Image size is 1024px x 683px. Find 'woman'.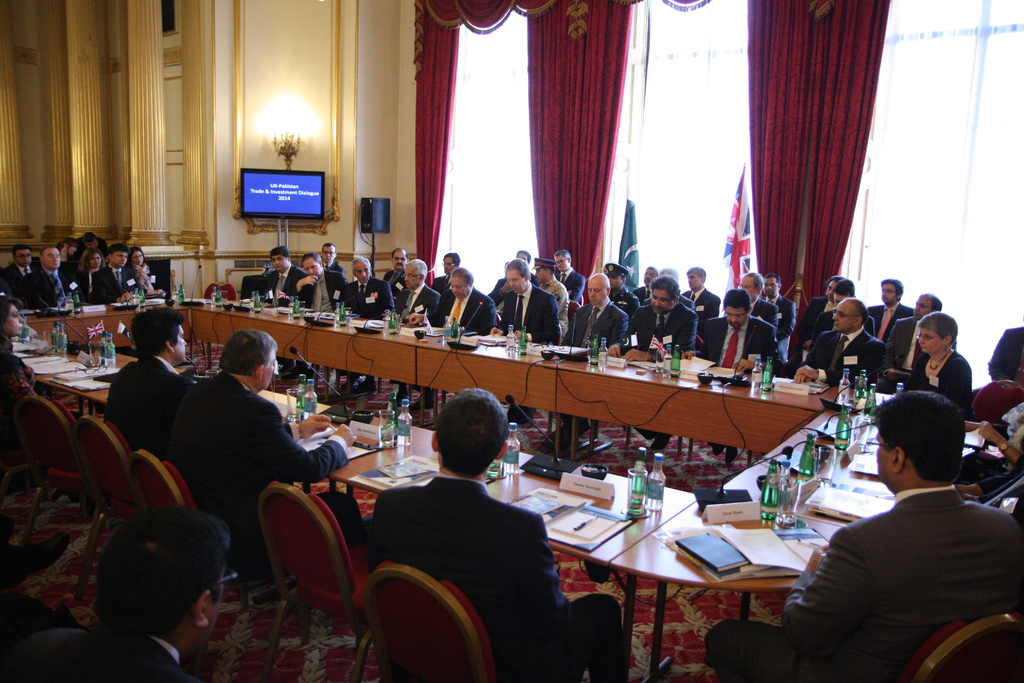
bbox=(0, 297, 54, 413).
